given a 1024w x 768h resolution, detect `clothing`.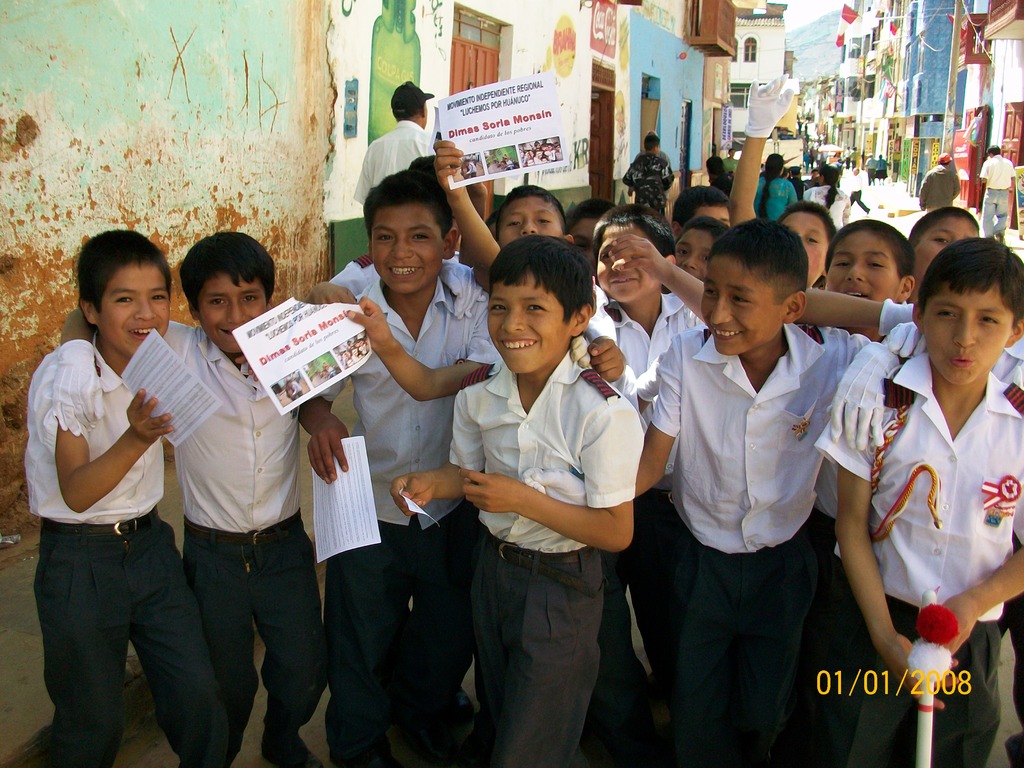
l=810, t=150, r=816, b=169.
